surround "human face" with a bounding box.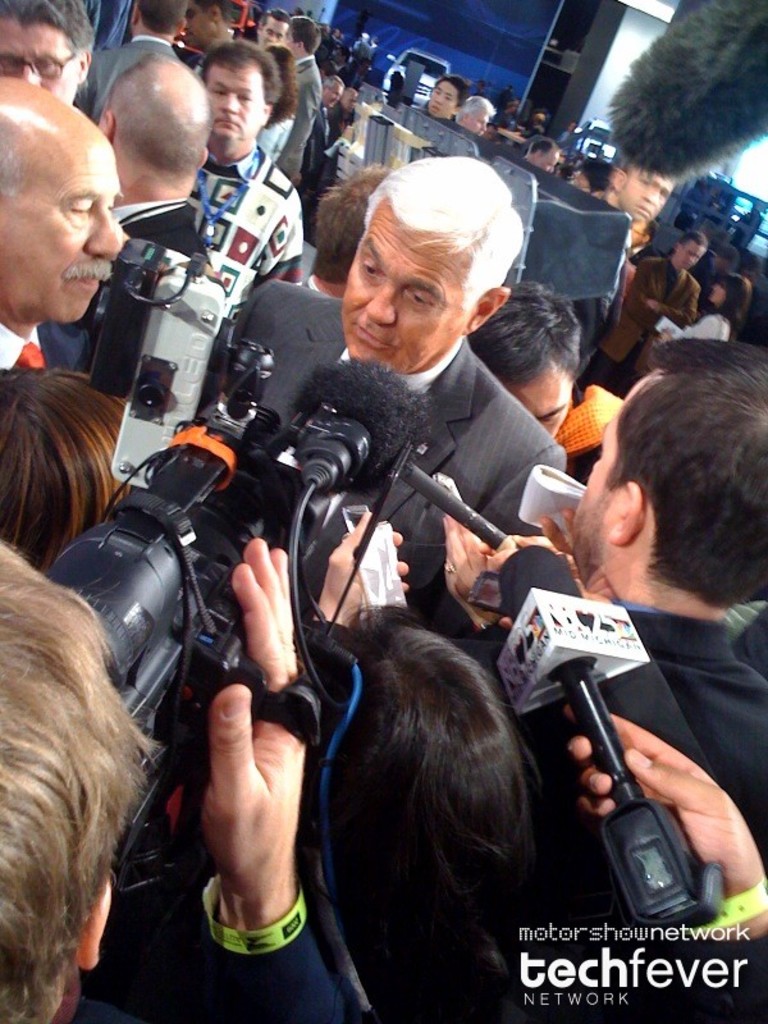
428,83,449,110.
